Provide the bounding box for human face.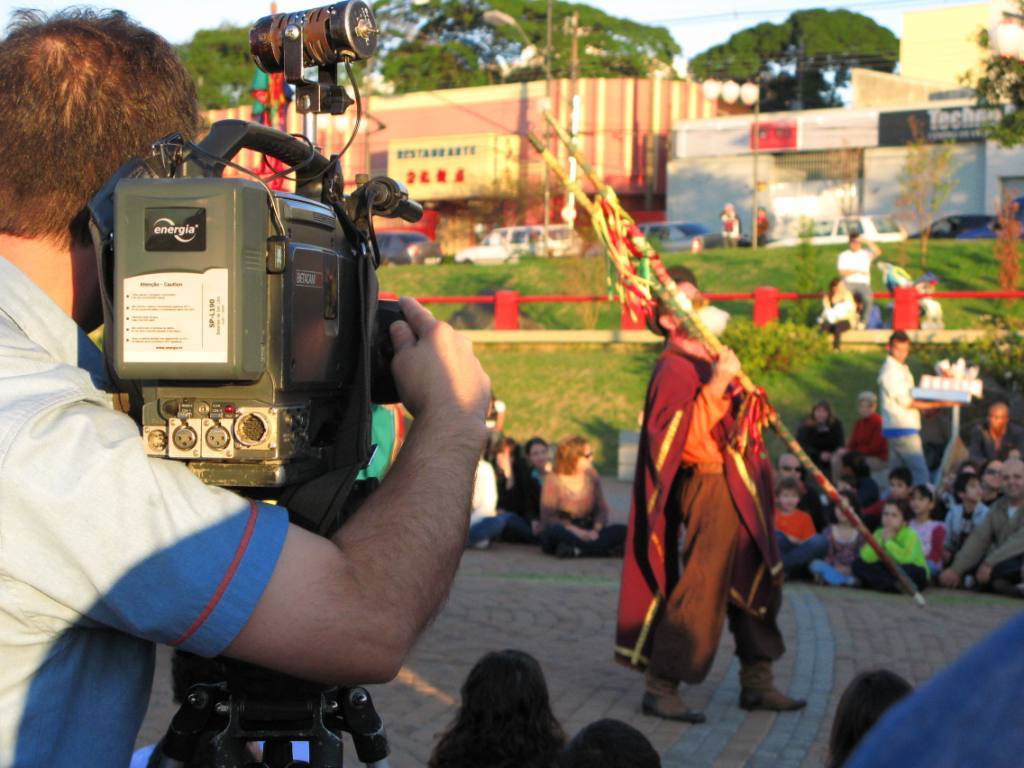
[913, 487, 932, 514].
